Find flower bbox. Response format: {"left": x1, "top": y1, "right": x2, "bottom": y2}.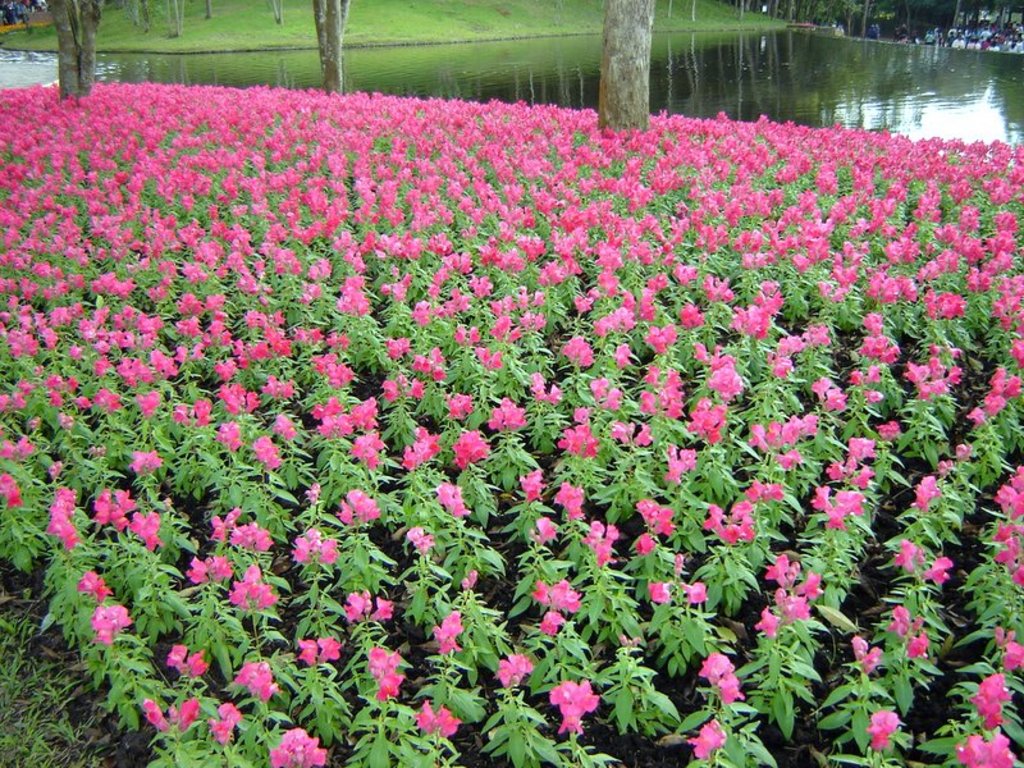
{"left": 302, "top": 483, "right": 321, "bottom": 508}.
